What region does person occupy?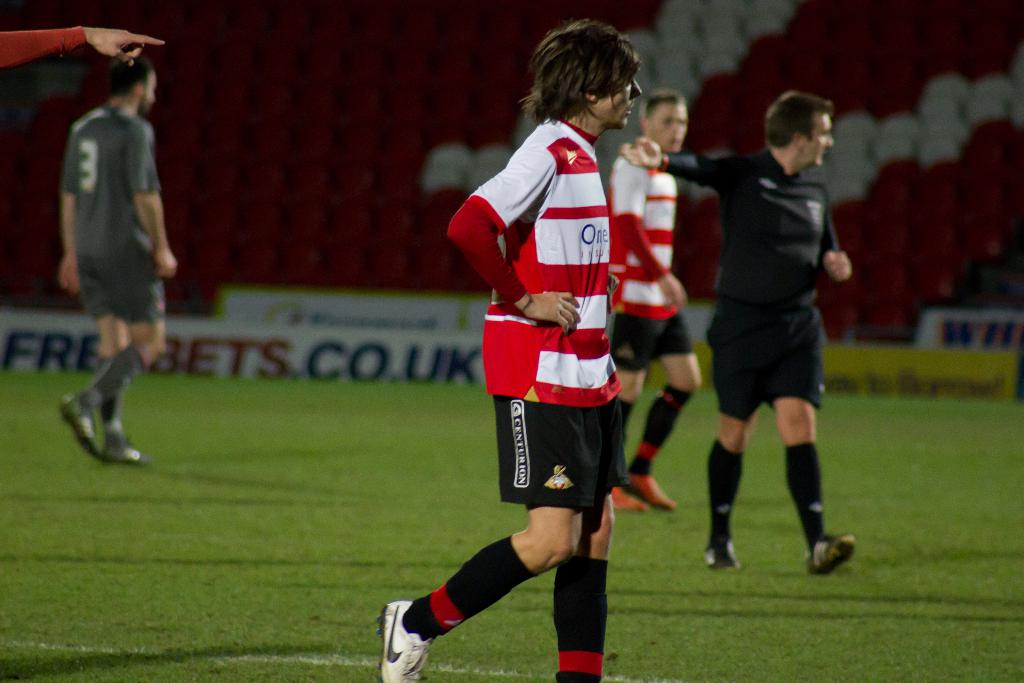
box=[602, 86, 701, 509].
